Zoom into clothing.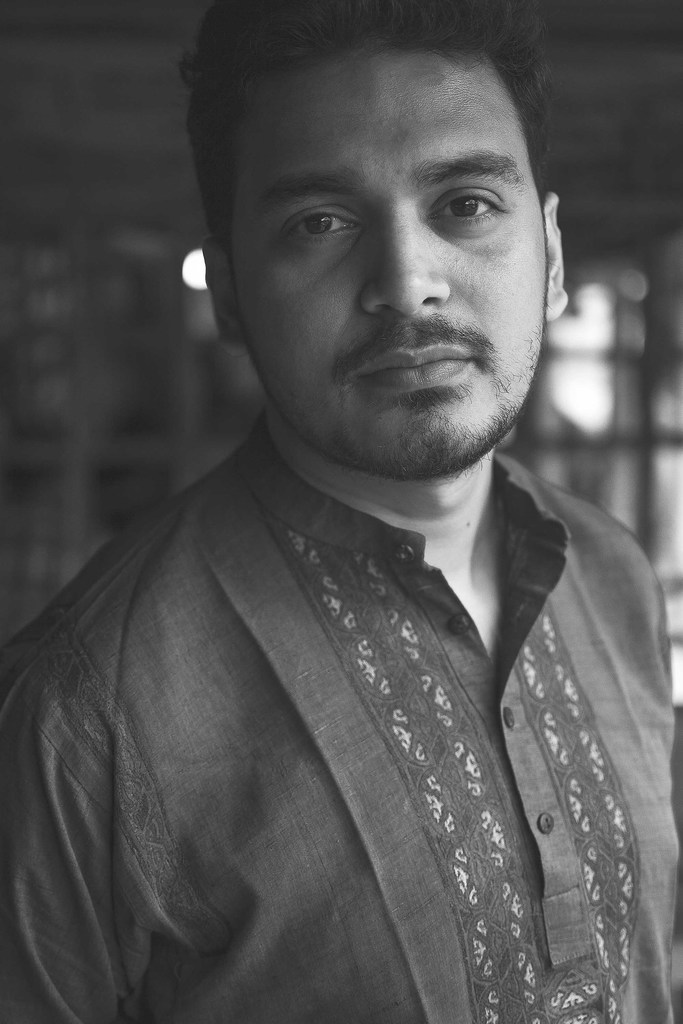
Zoom target: region(1, 420, 682, 1005).
